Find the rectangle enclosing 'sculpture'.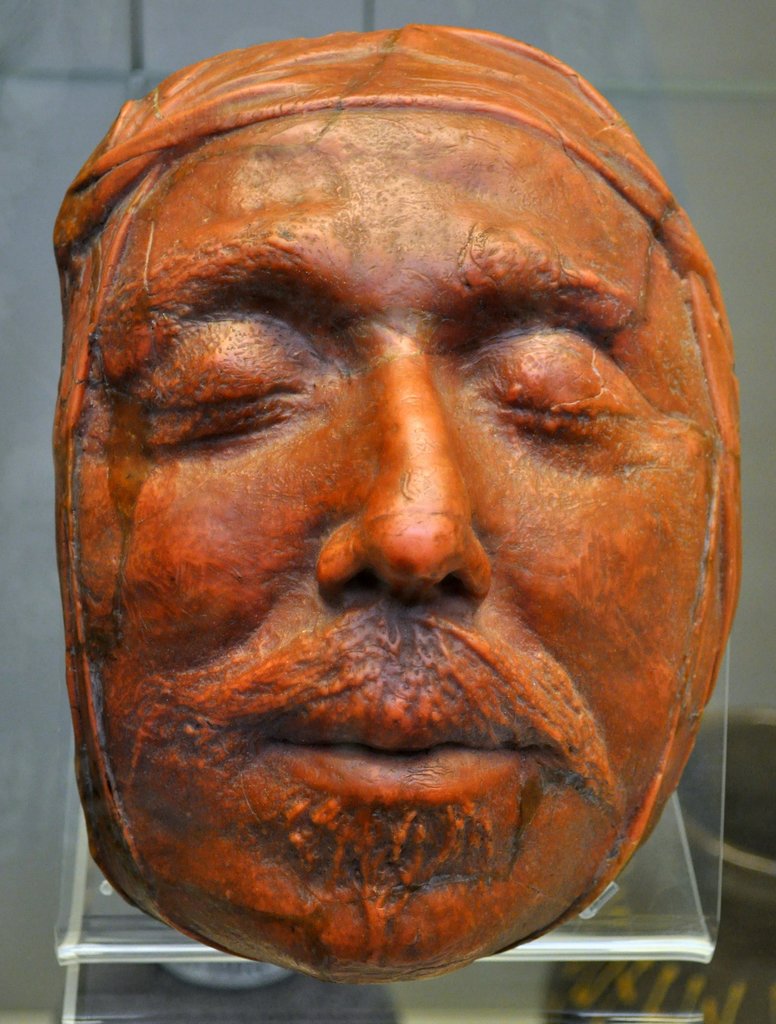
l=46, t=26, r=751, b=982.
